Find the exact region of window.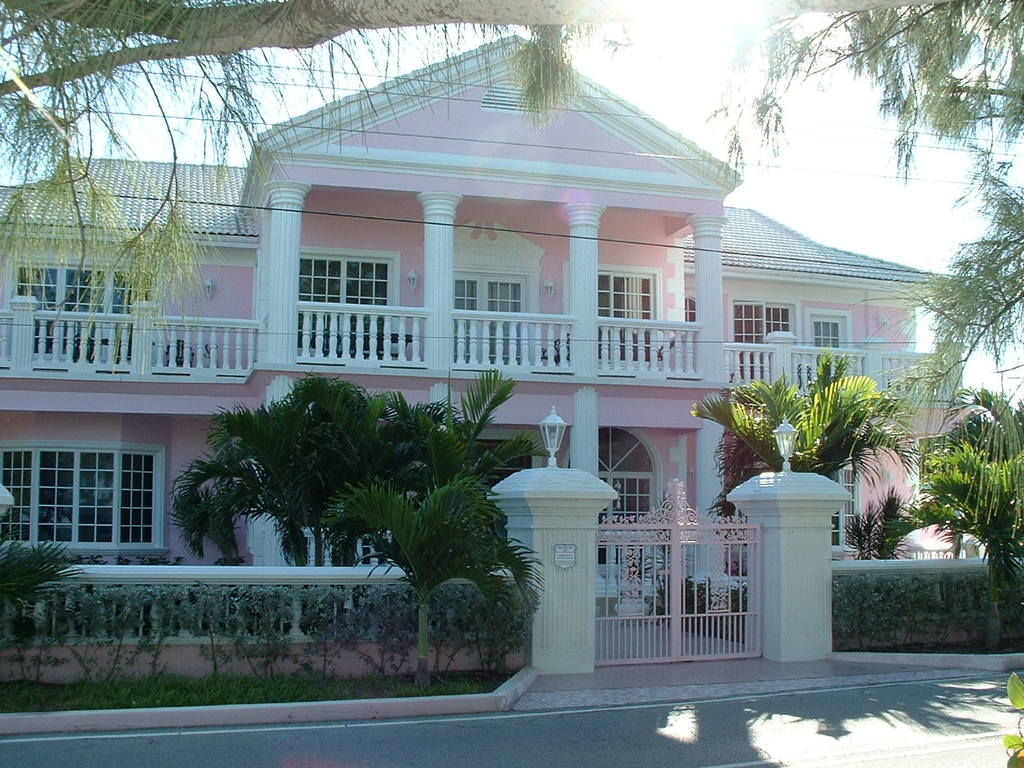
Exact region: locate(439, 260, 533, 374).
